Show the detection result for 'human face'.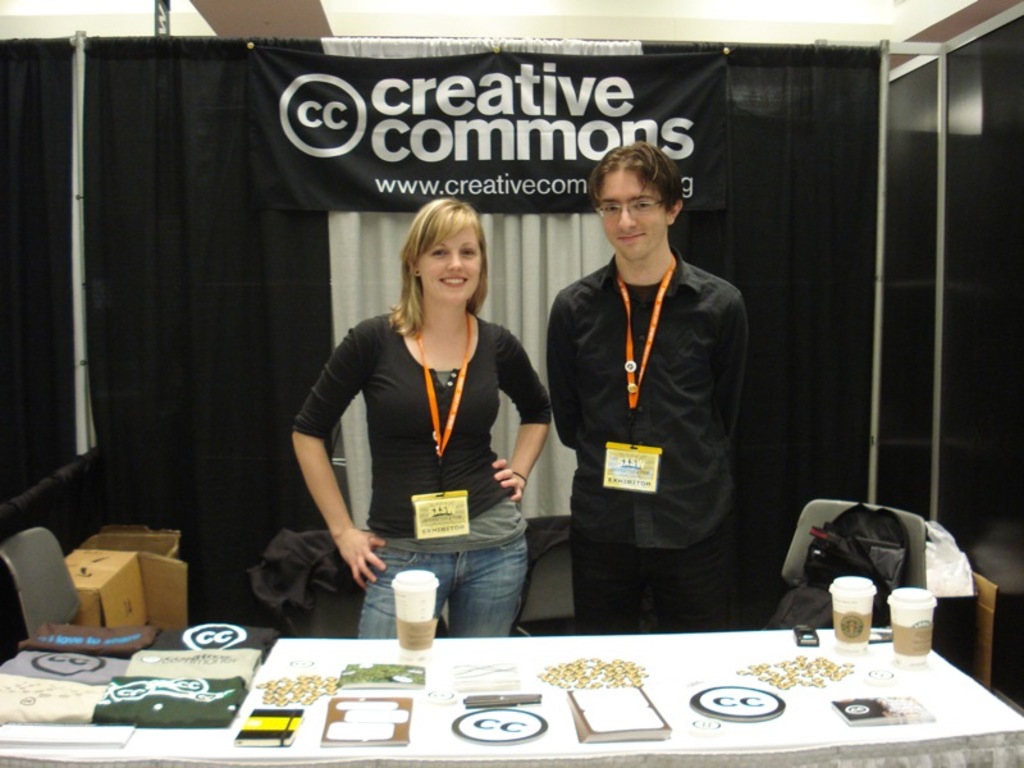
604,173,666,262.
